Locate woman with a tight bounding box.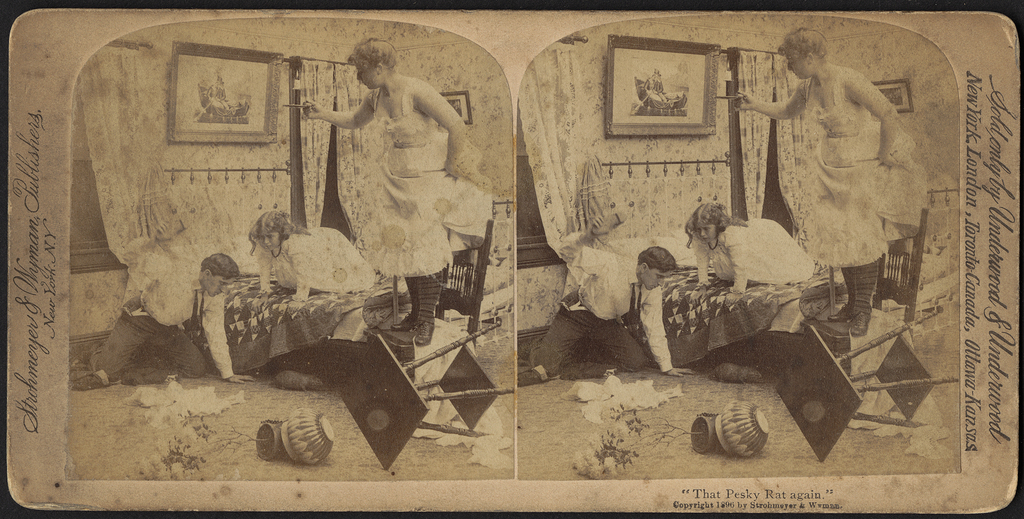
732/19/934/324.
